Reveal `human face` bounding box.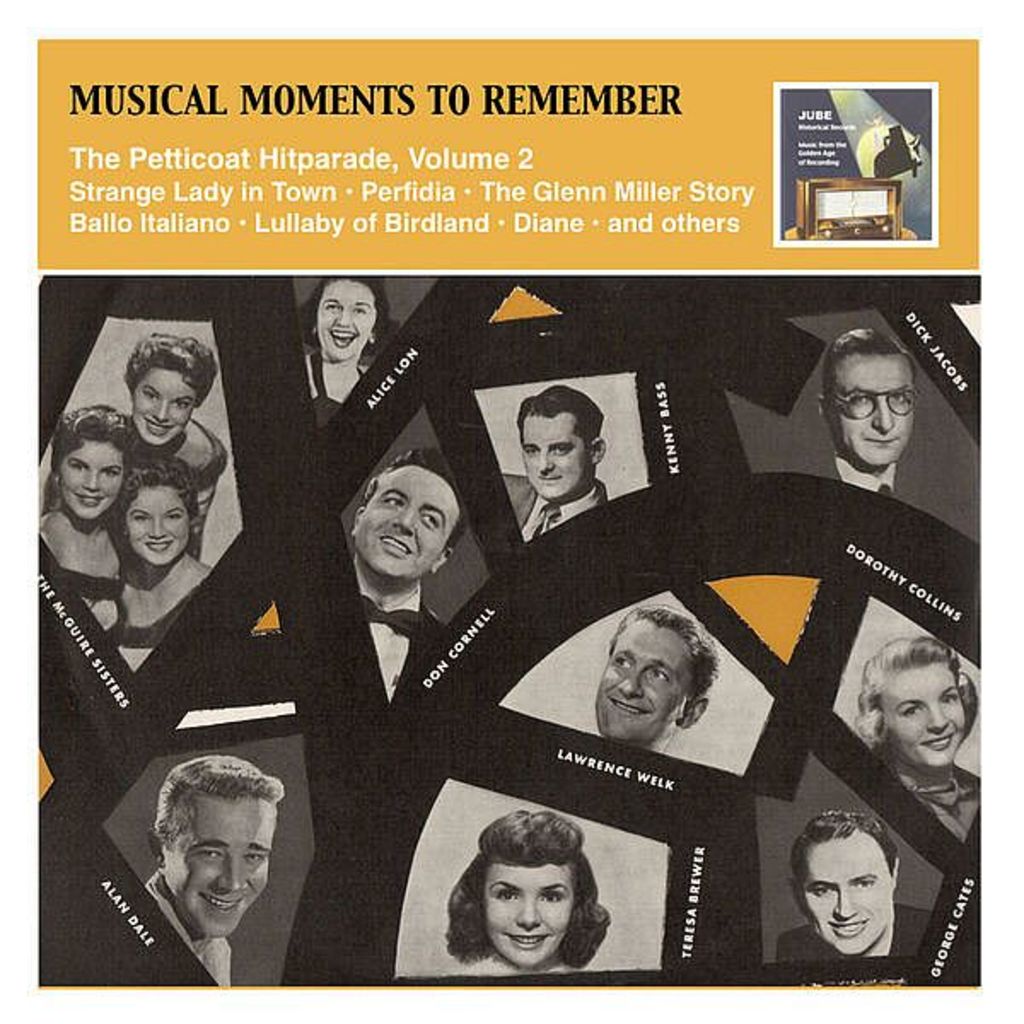
Revealed: box=[526, 410, 589, 500].
